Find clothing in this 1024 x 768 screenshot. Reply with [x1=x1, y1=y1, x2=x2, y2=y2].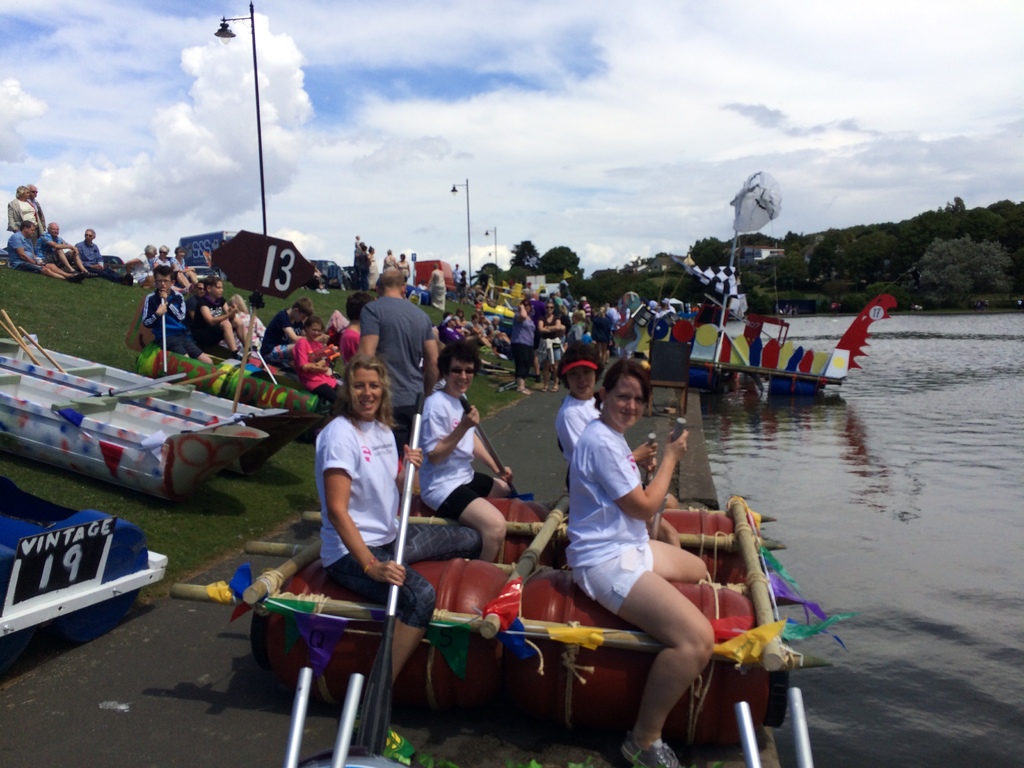
[x1=563, y1=424, x2=653, y2=613].
